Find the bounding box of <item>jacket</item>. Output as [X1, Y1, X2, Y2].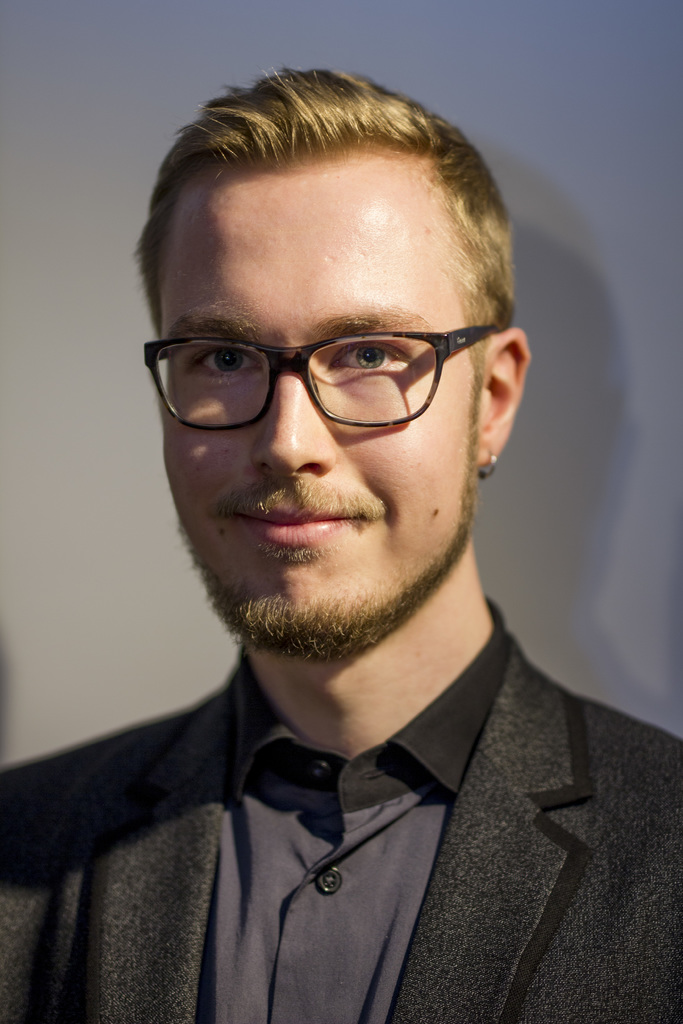
[0, 676, 586, 1023].
